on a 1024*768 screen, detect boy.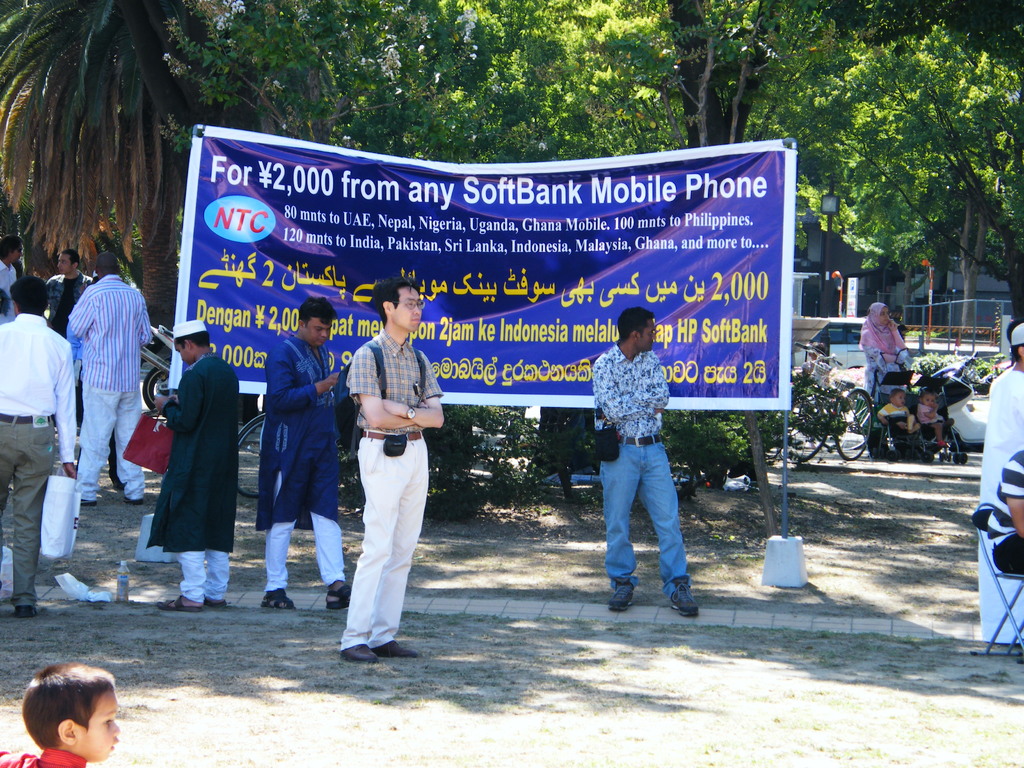
crop(876, 389, 915, 429).
